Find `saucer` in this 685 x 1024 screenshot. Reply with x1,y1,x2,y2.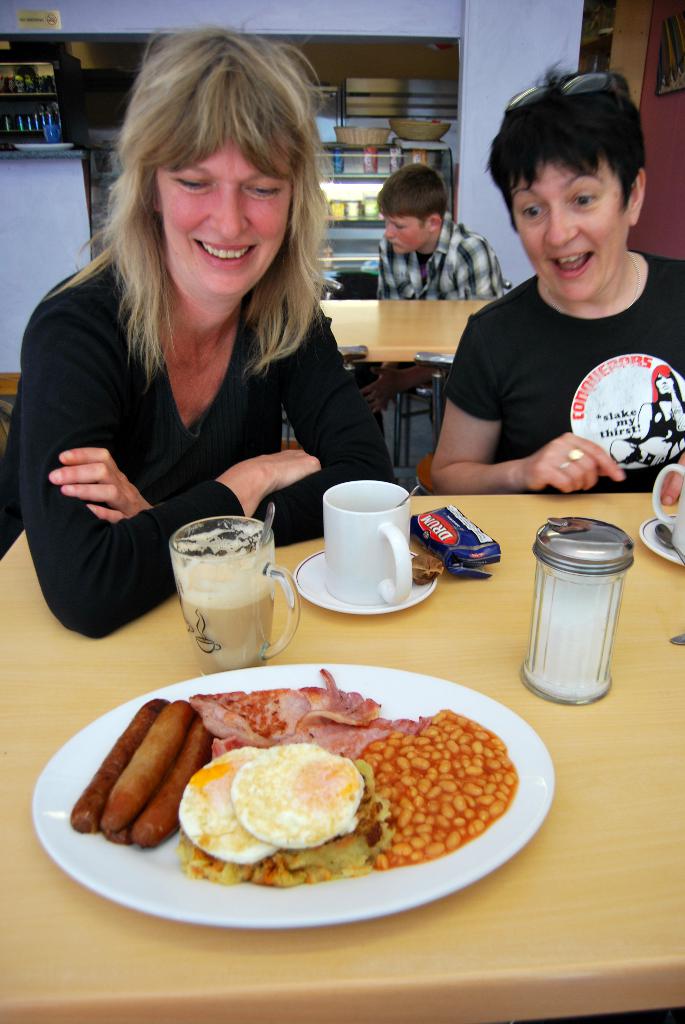
294,547,437,615.
